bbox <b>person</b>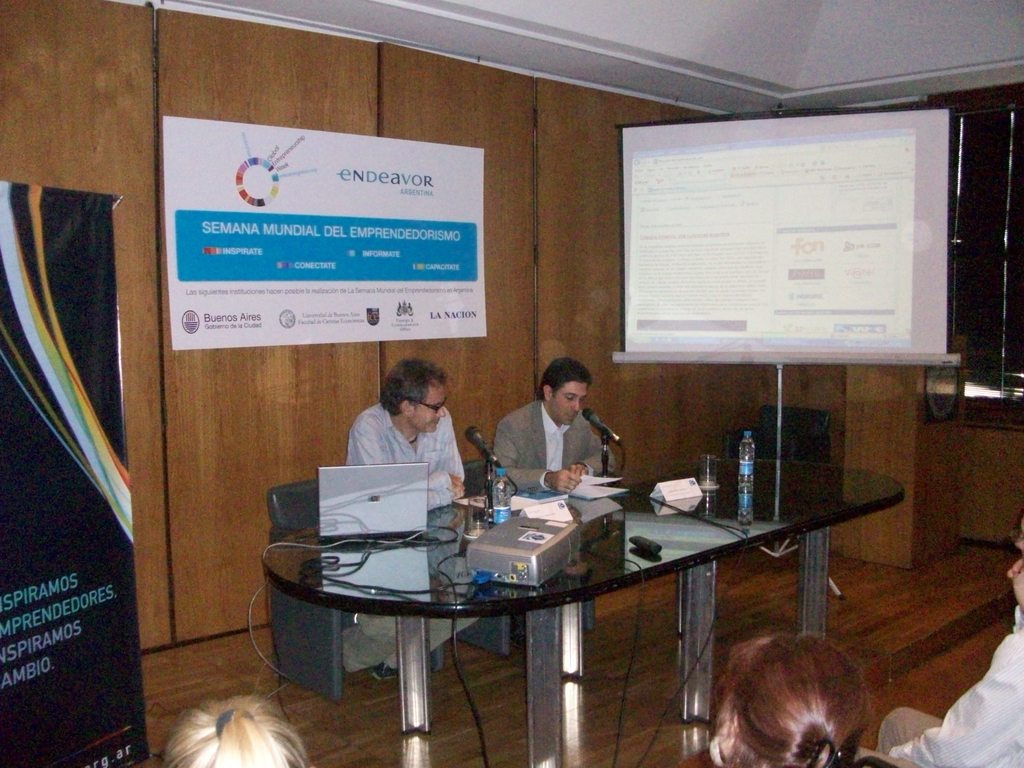
select_region(330, 362, 467, 529)
